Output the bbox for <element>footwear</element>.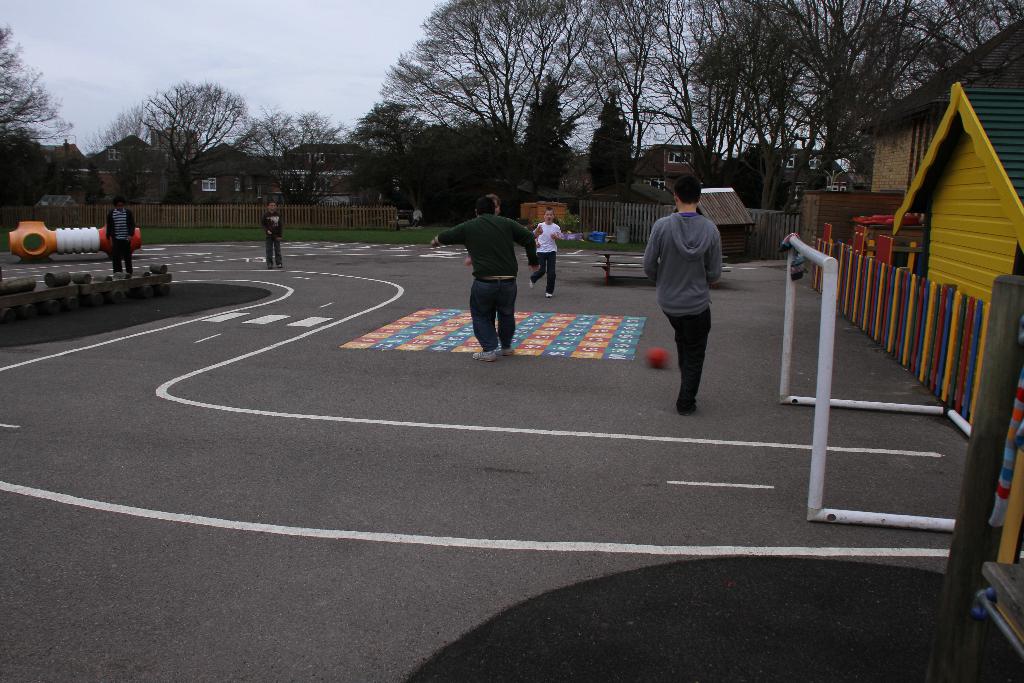
pyautogui.locateOnScreen(277, 263, 284, 269).
